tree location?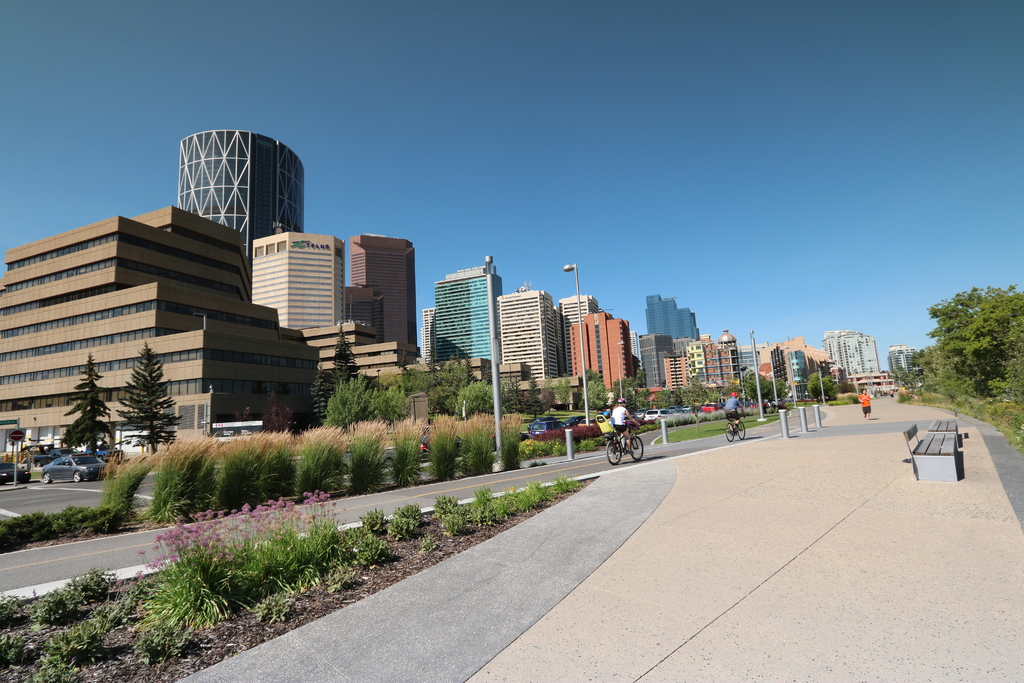
<bbox>51, 355, 120, 466</bbox>
